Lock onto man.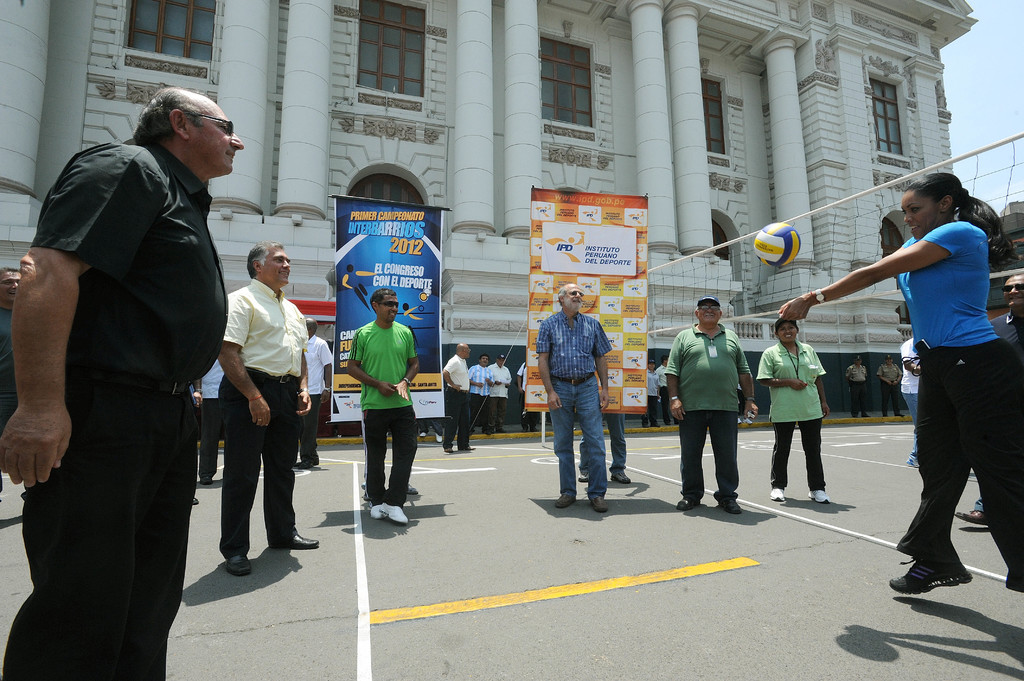
Locked: x1=845 y1=356 x2=868 y2=417.
